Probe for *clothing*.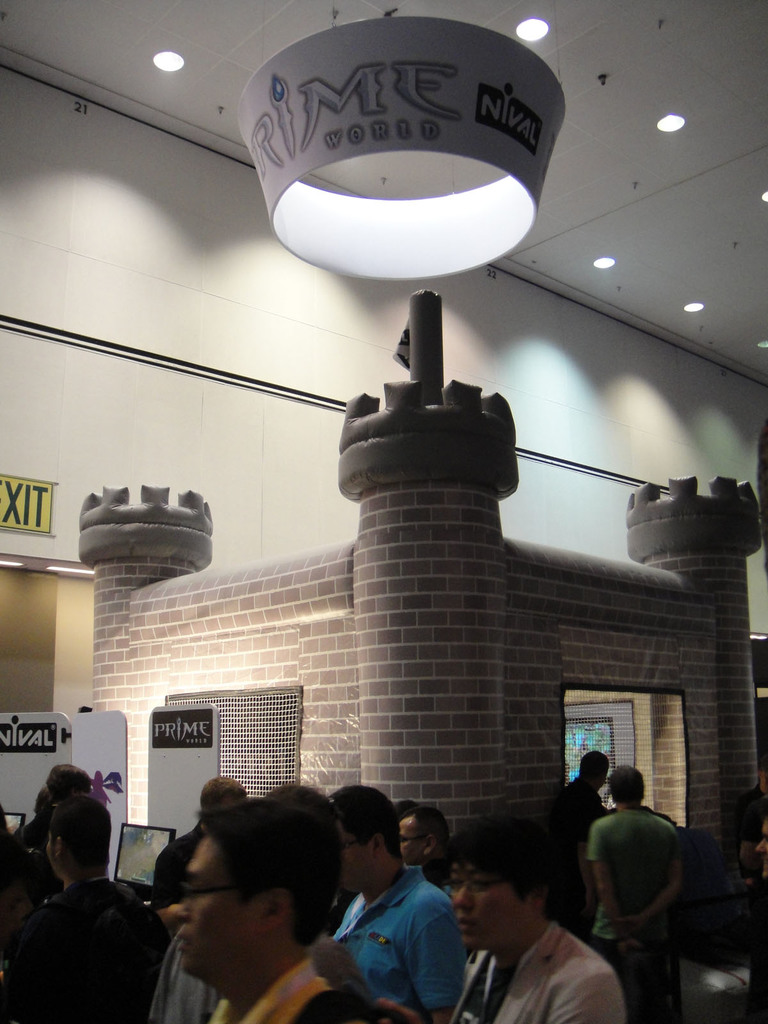
Probe result: <region>580, 810, 682, 1023</region>.
